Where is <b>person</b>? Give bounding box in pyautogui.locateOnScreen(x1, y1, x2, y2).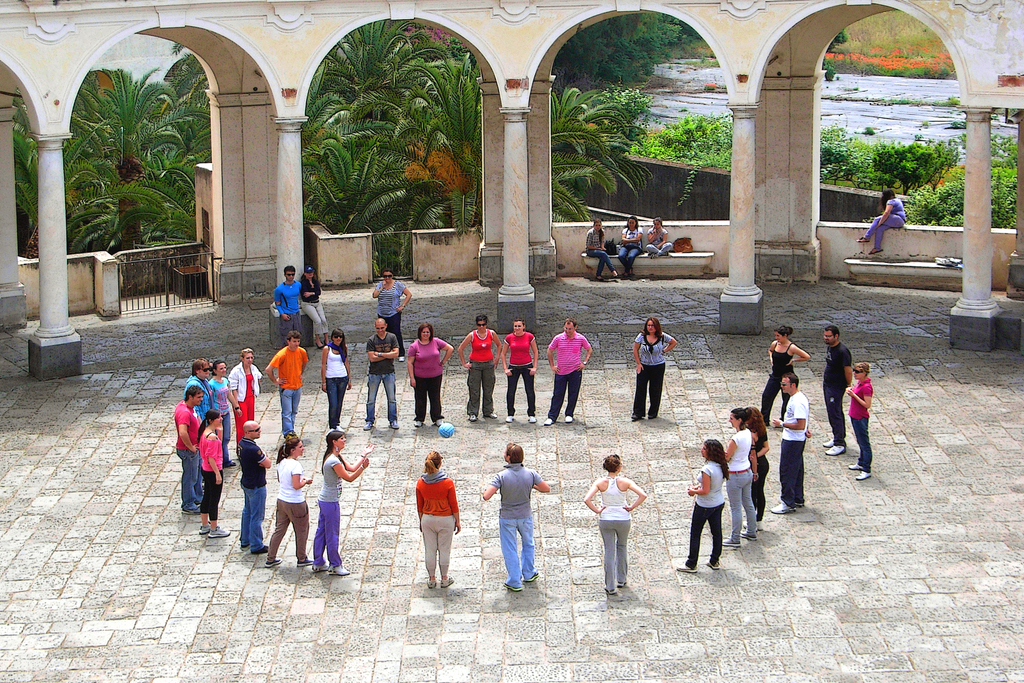
pyautogui.locateOnScreen(691, 436, 741, 574).
